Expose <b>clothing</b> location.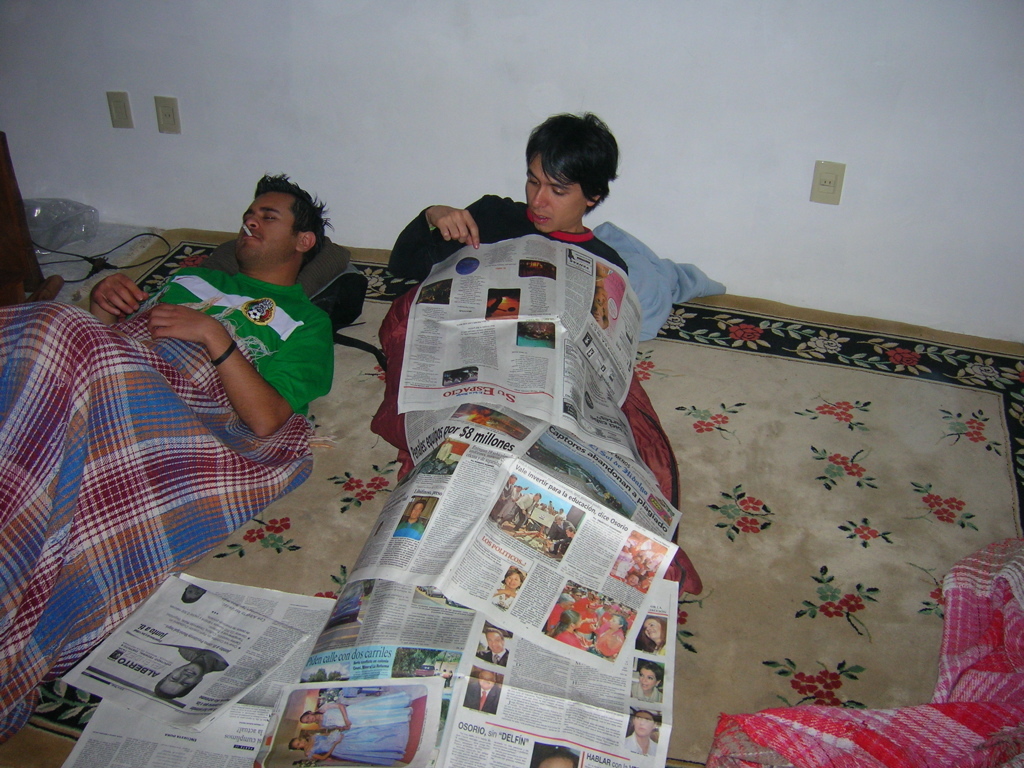
Exposed at [633, 690, 660, 699].
